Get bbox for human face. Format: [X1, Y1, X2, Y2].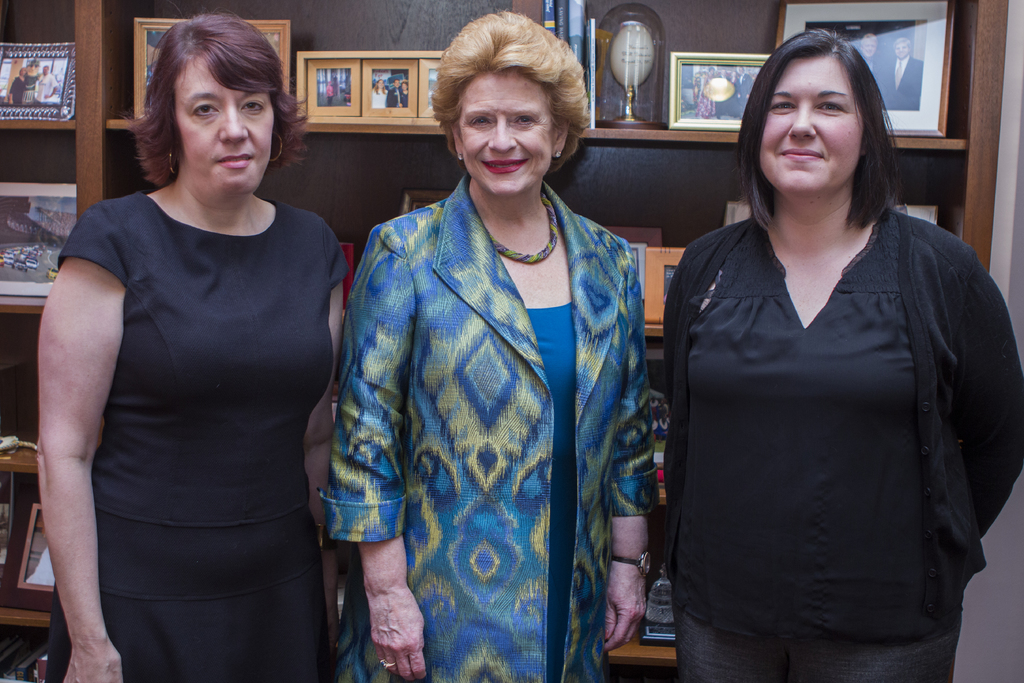
[175, 59, 277, 194].
